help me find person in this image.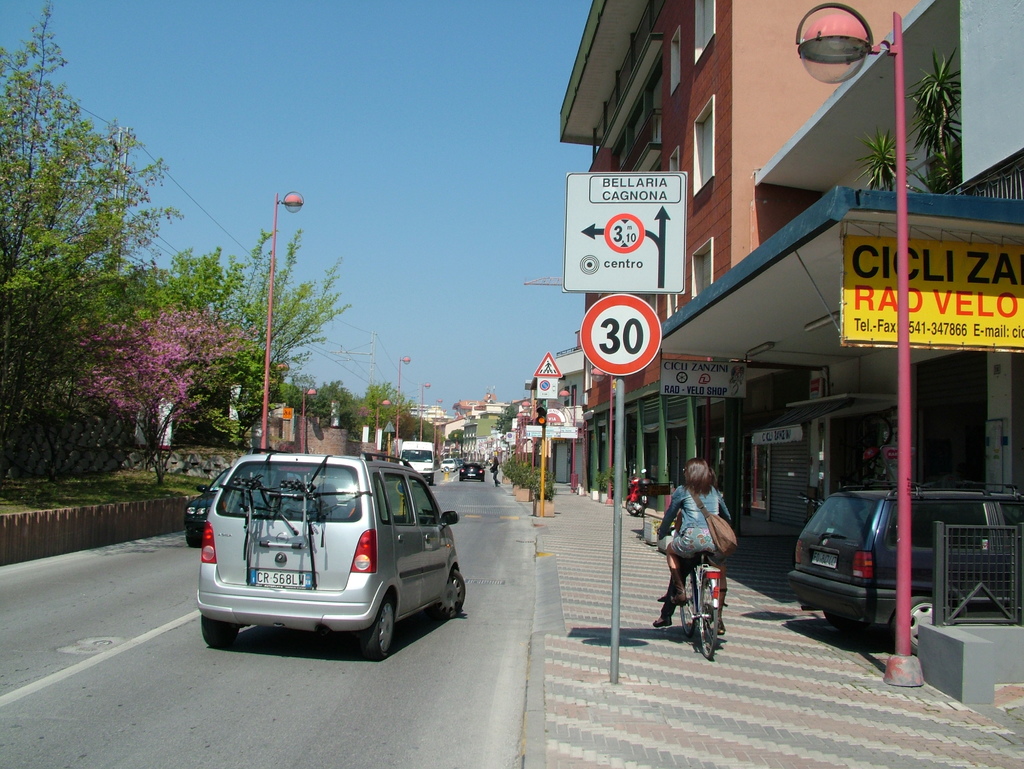
Found it: box(659, 463, 737, 651).
